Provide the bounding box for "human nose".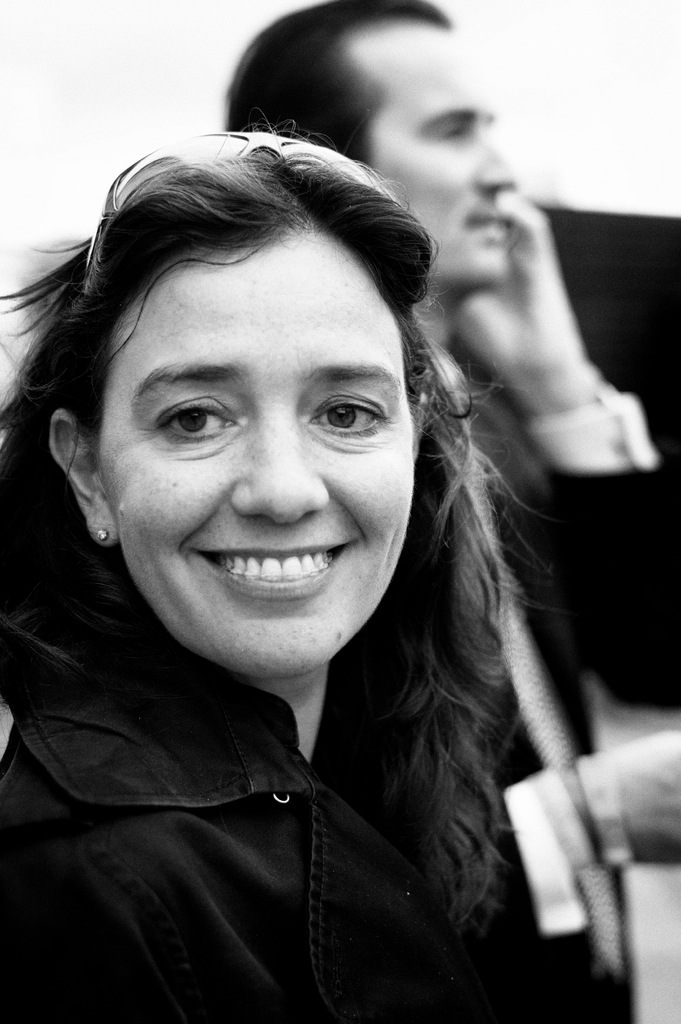
<box>480,134,516,193</box>.
